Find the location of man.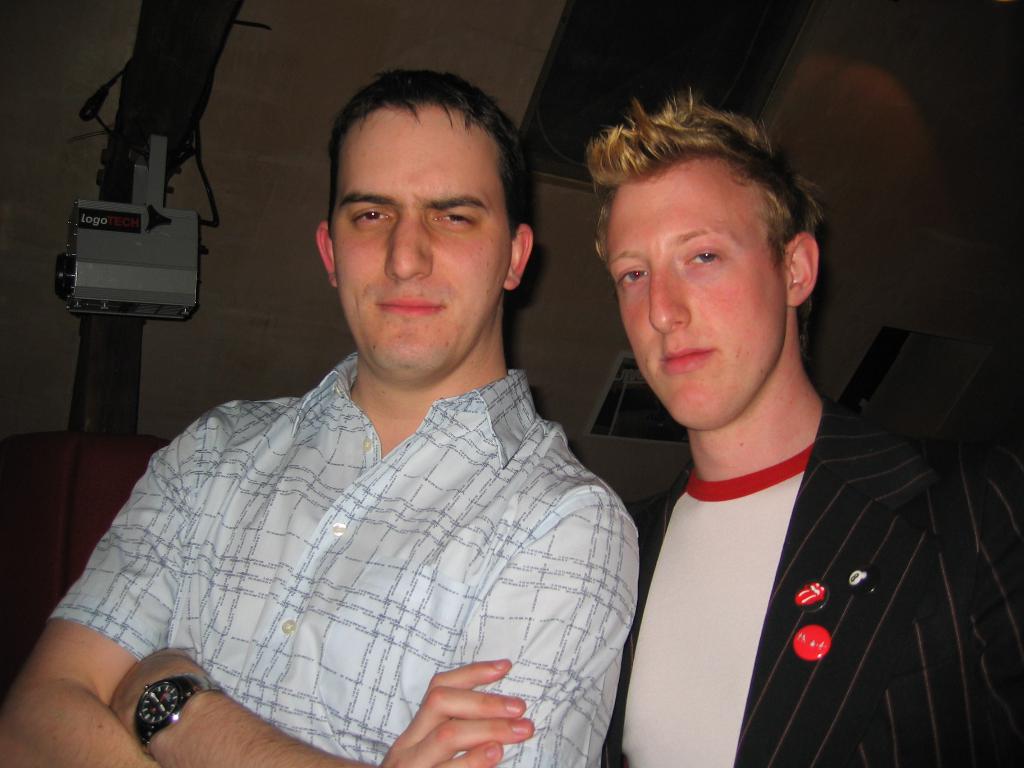
Location: bbox=[597, 72, 1022, 767].
